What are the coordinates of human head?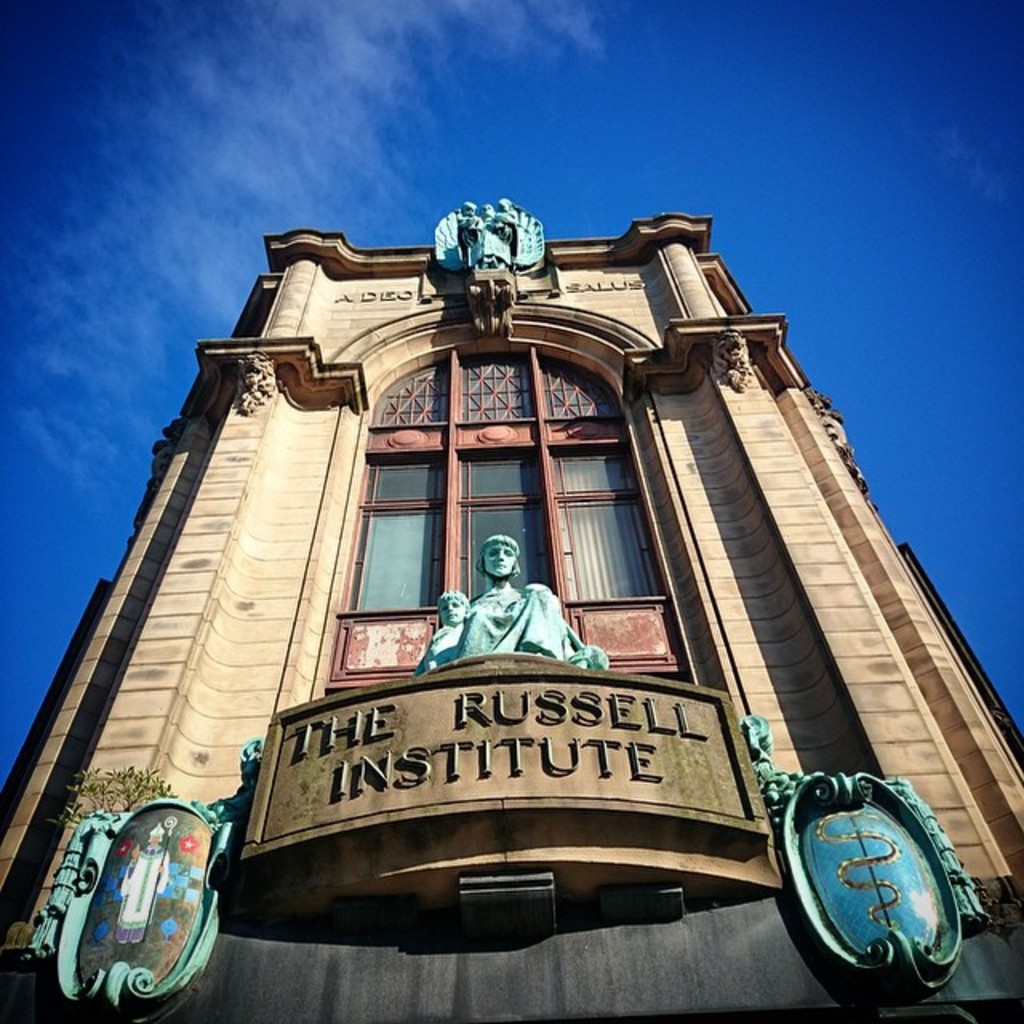
[x1=477, y1=536, x2=518, y2=578].
